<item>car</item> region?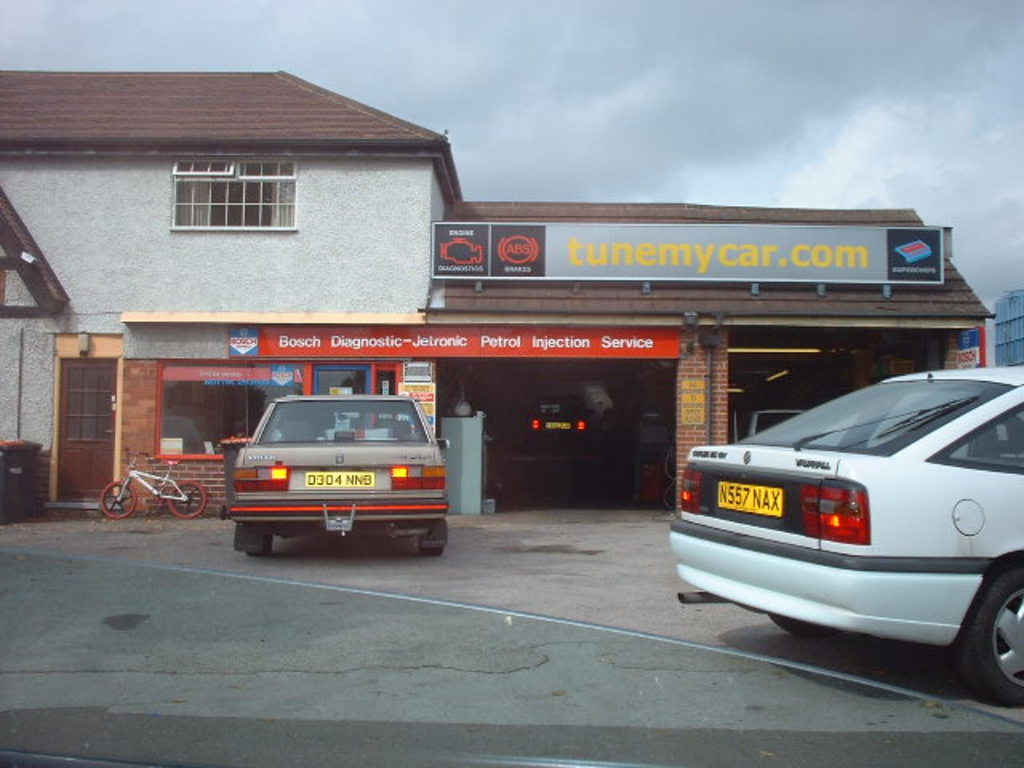
227 386 451 562
